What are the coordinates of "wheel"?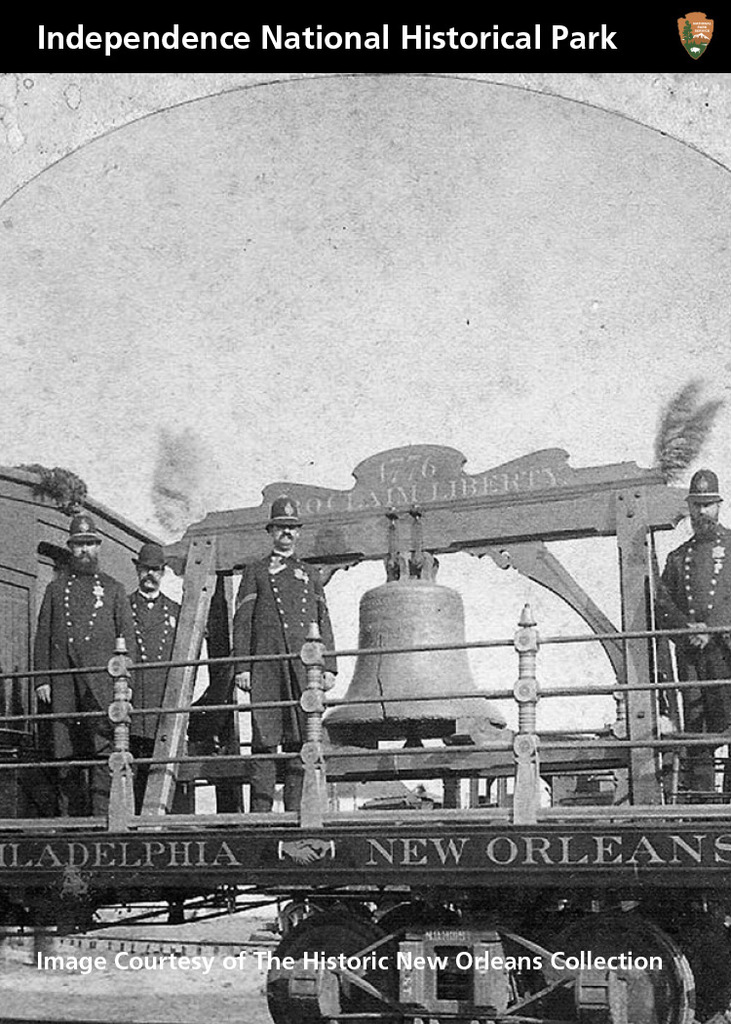
region(532, 906, 697, 1023).
